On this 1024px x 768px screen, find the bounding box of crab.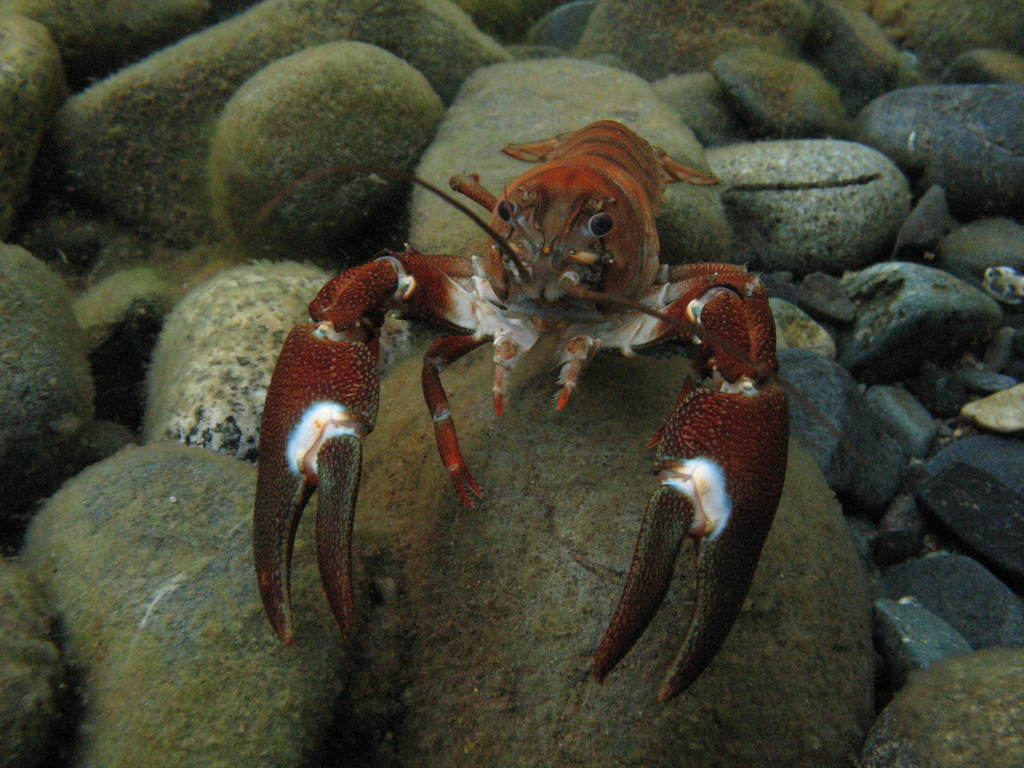
Bounding box: <region>262, 106, 777, 707</region>.
